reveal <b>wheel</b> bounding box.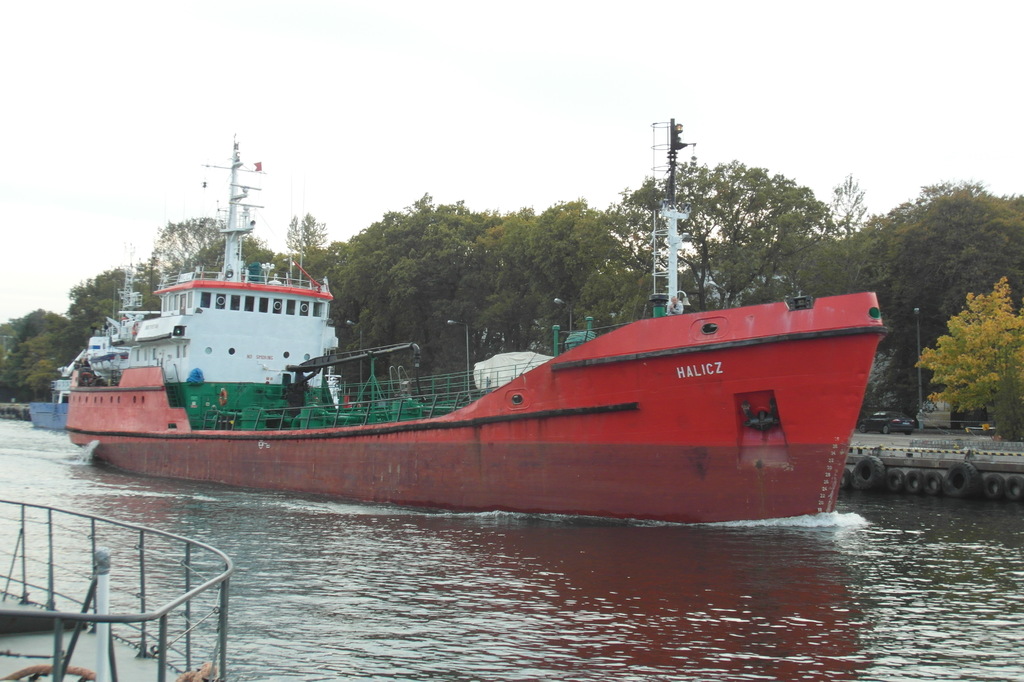
Revealed: box=[850, 452, 882, 488].
